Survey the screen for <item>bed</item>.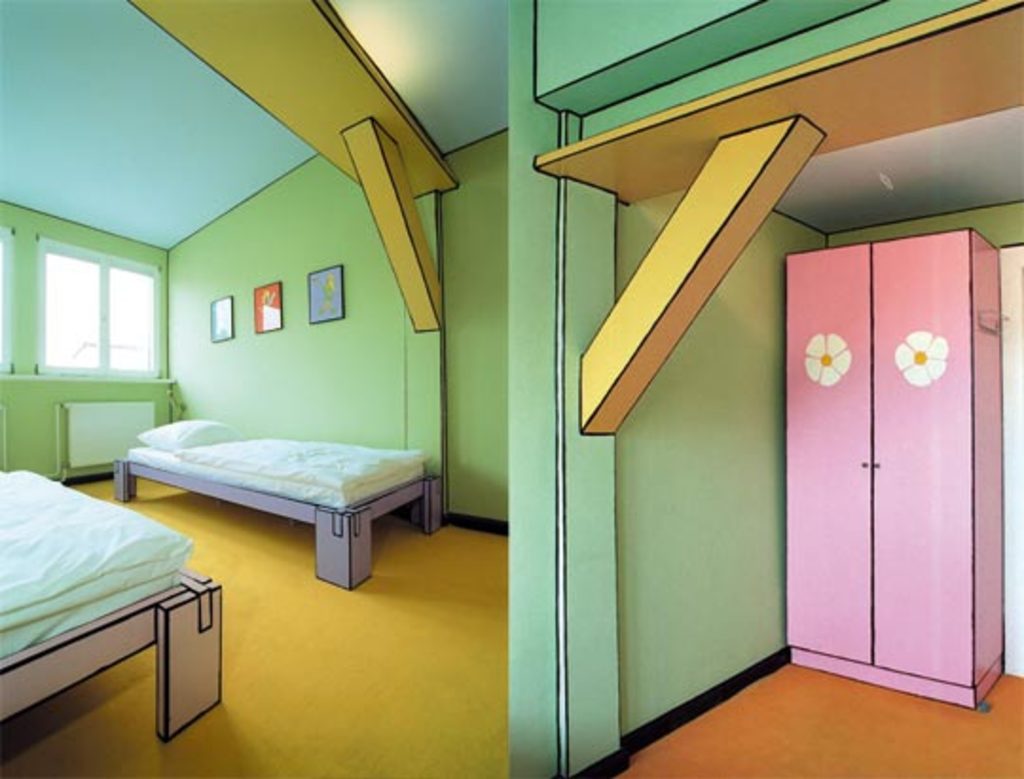
Survey found: (108,413,451,591).
